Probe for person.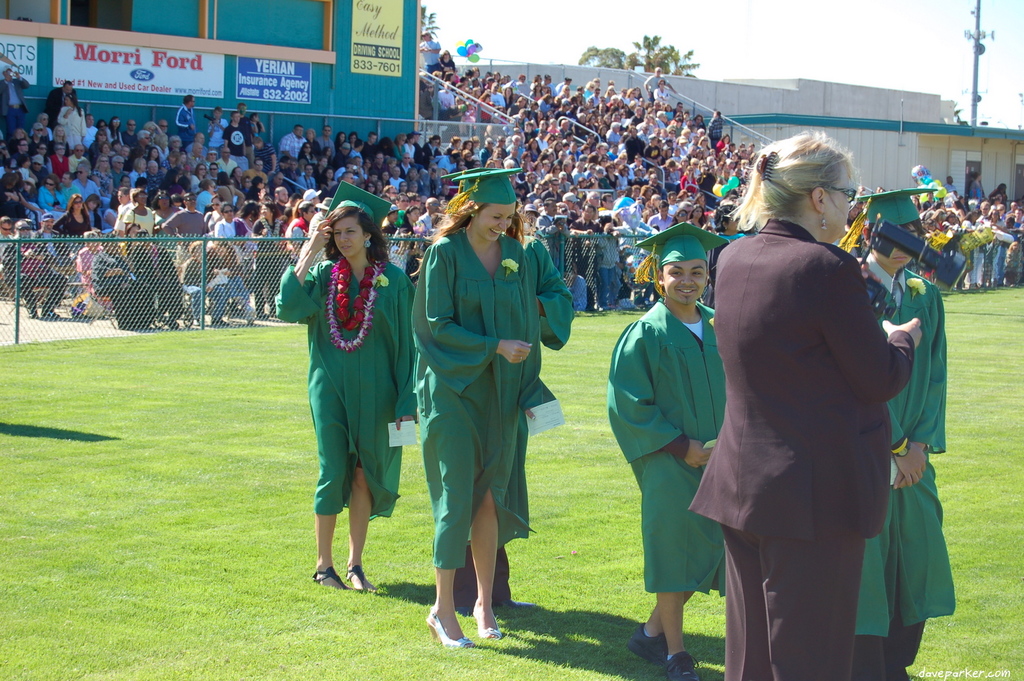
Probe result: BBox(479, 134, 494, 156).
